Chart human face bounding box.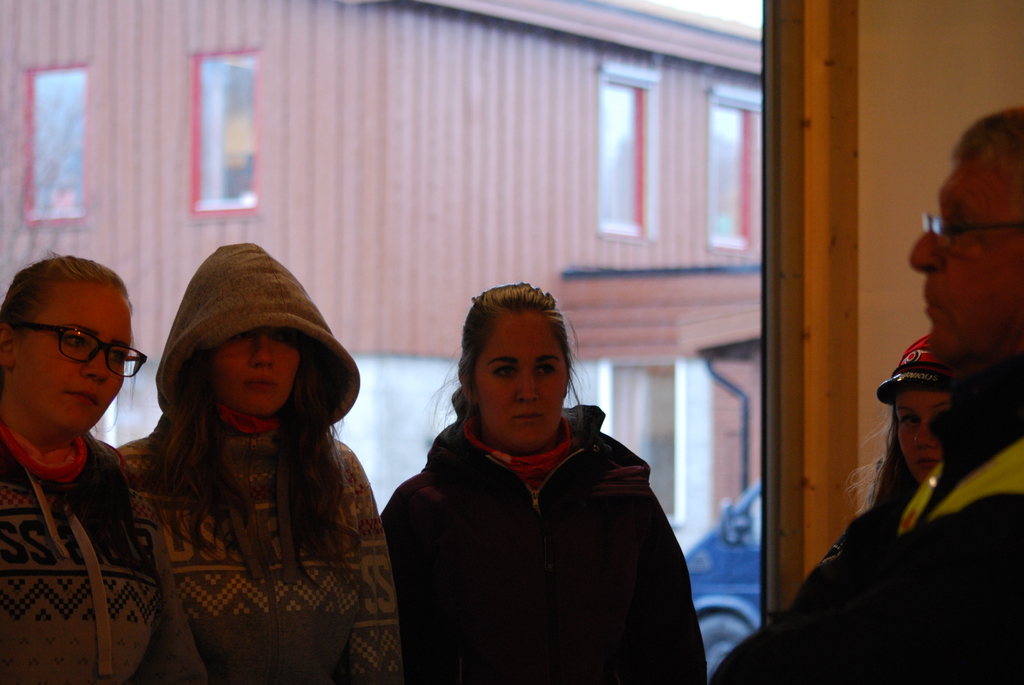
Charted: (895,392,971,492).
